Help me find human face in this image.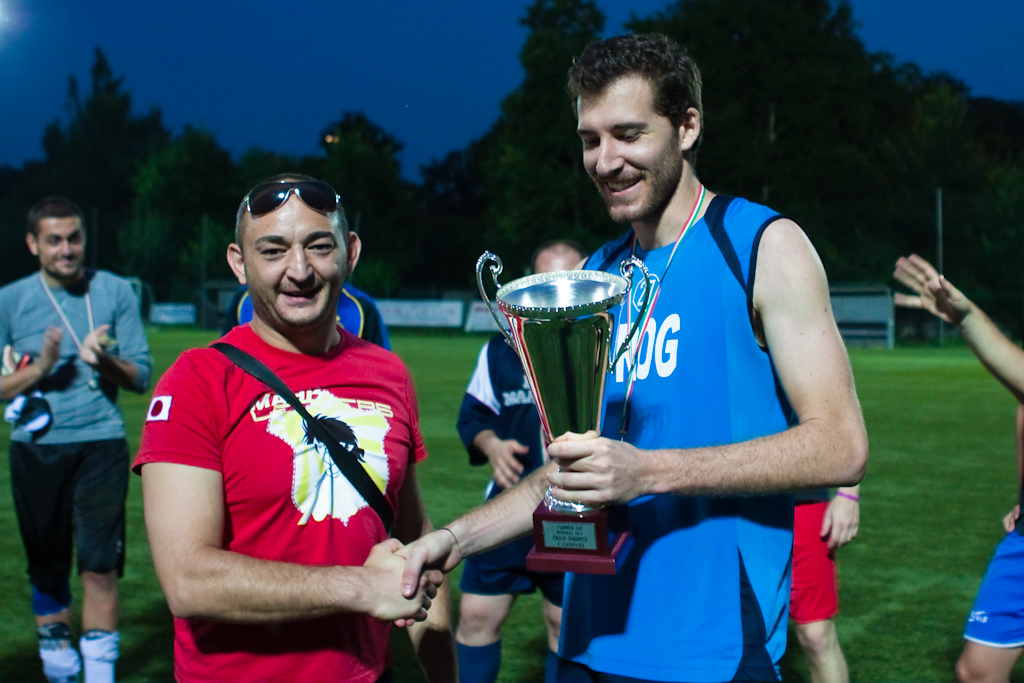
Found it: [x1=39, y1=219, x2=86, y2=276].
